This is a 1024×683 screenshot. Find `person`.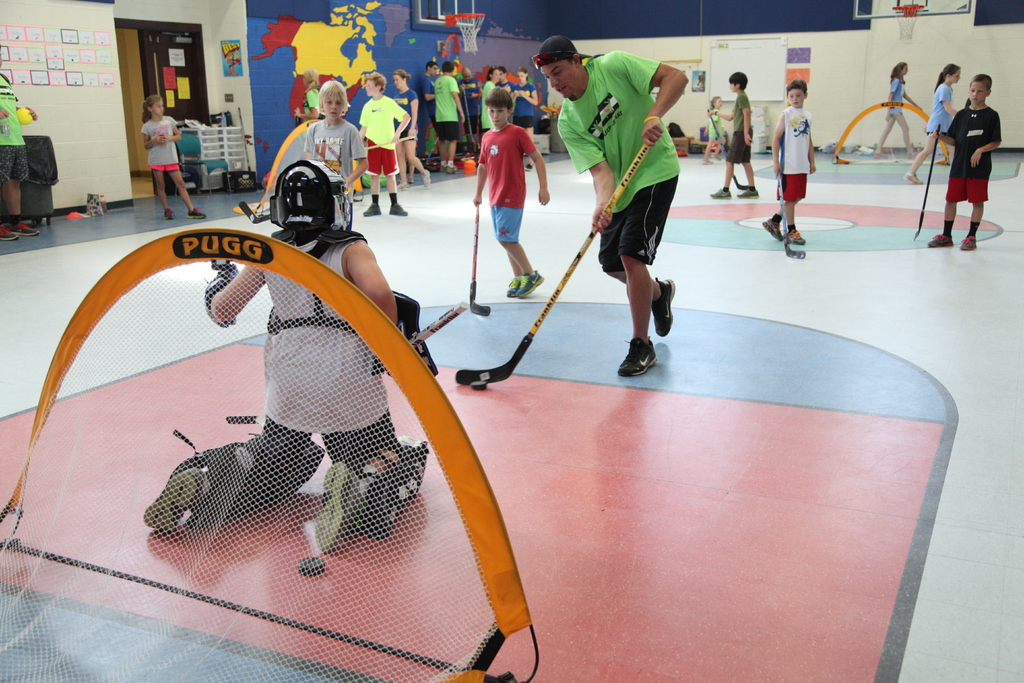
Bounding box: box(696, 74, 764, 197).
